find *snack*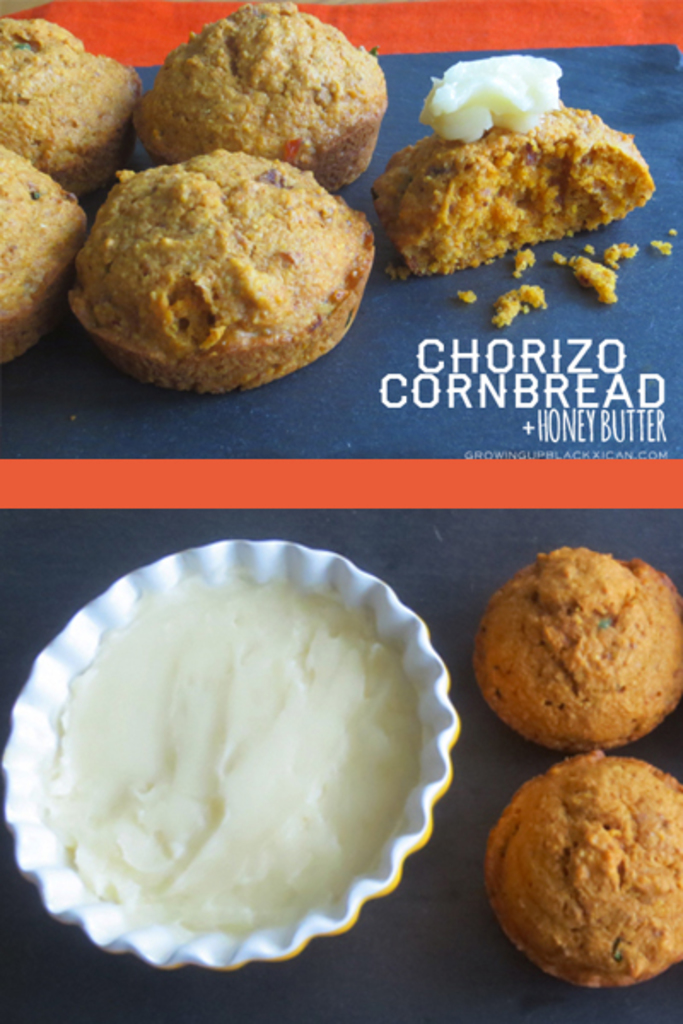
select_region(126, 2, 386, 189)
